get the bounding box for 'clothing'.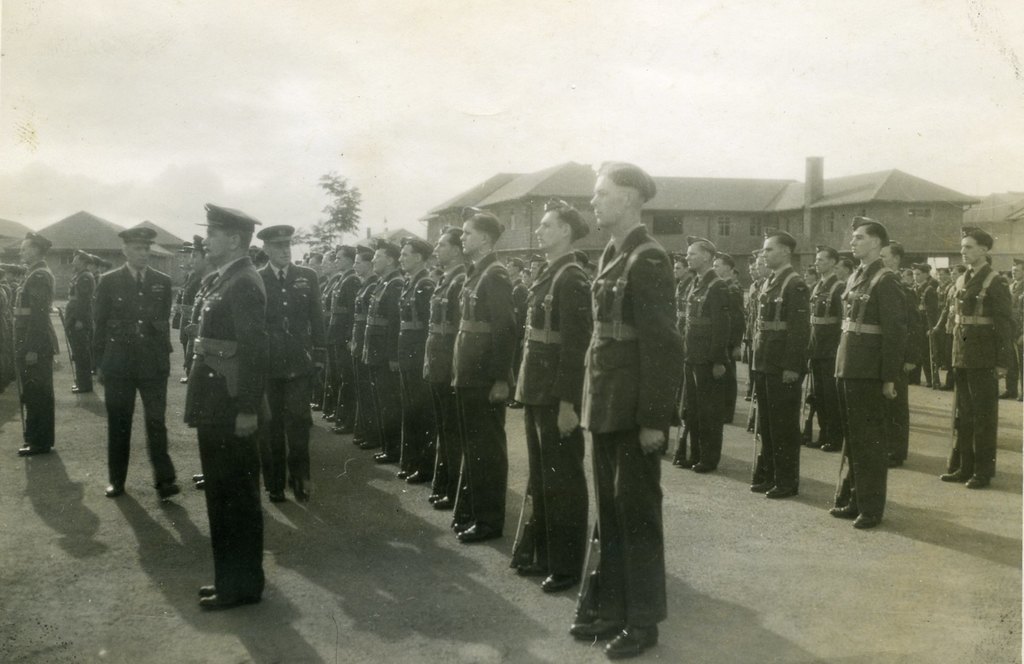
Rect(163, 223, 294, 605).
